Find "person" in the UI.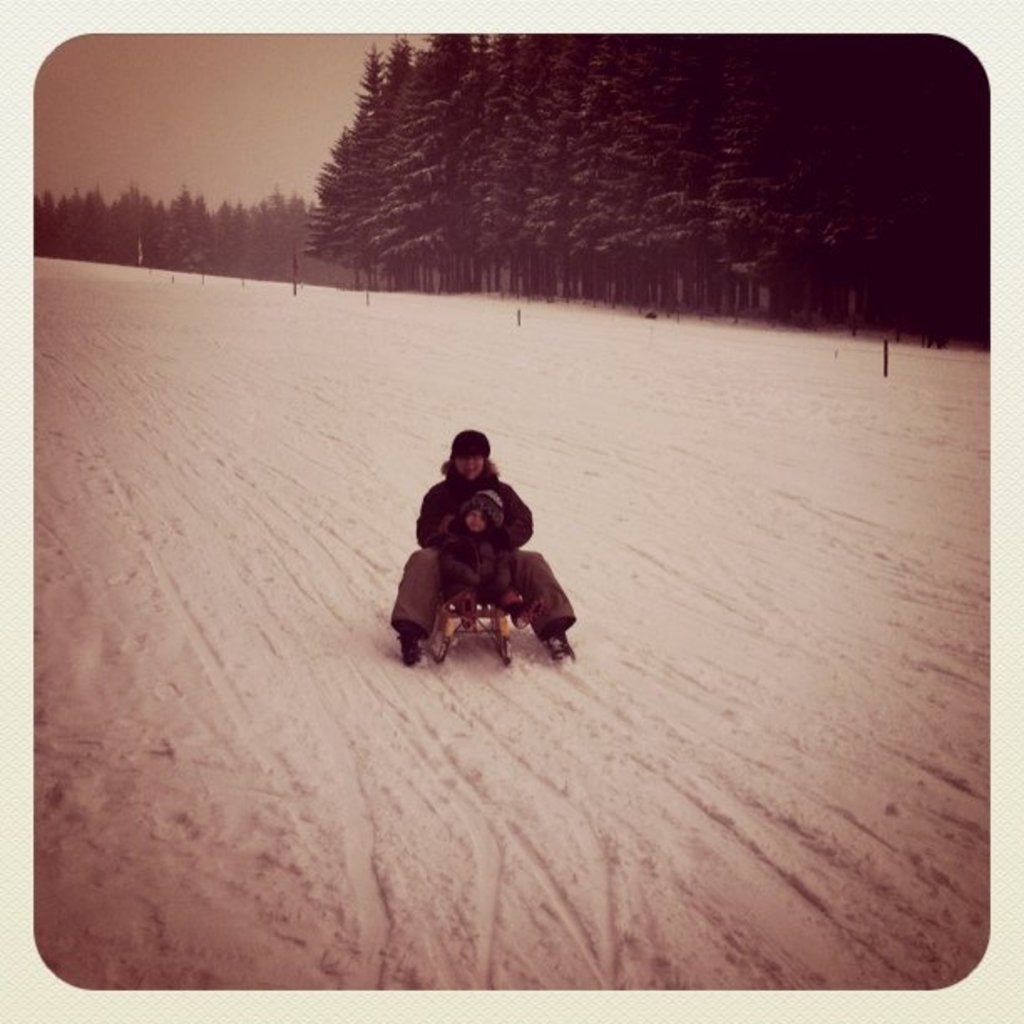
UI element at l=447, t=487, r=544, b=627.
